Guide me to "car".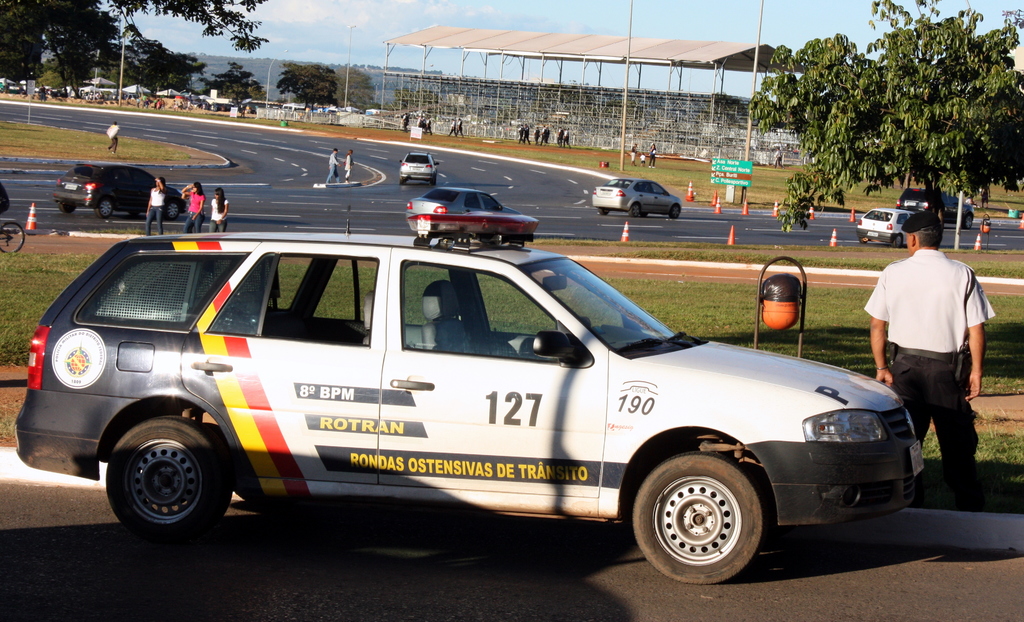
Guidance: 895, 188, 975, 229.
